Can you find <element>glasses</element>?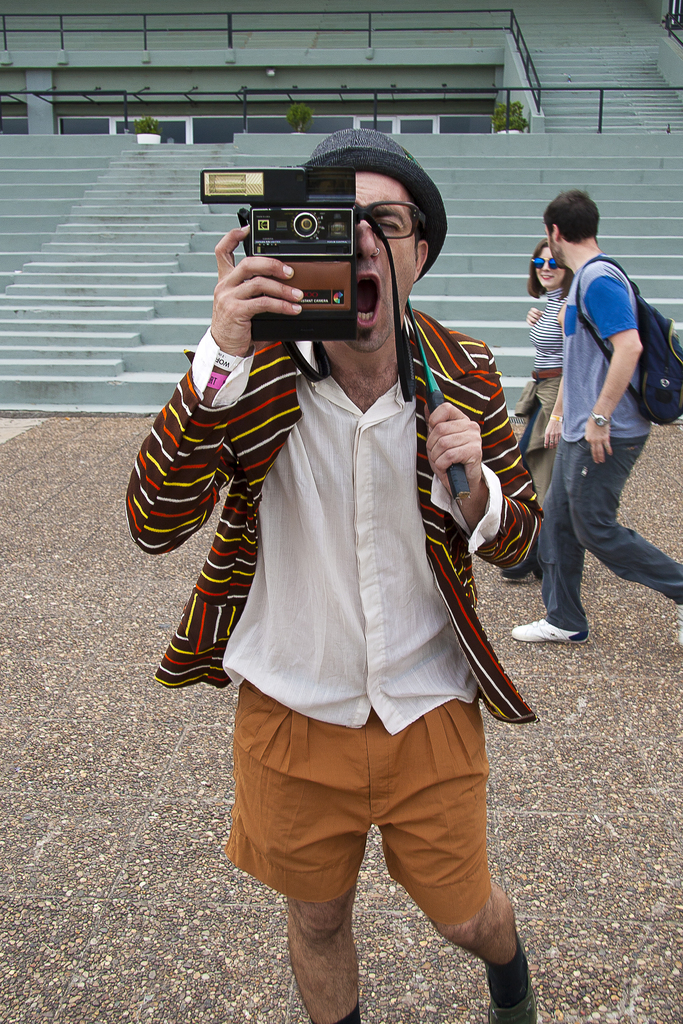
Yes, bounding box: box(347, 195, 436, 244).
